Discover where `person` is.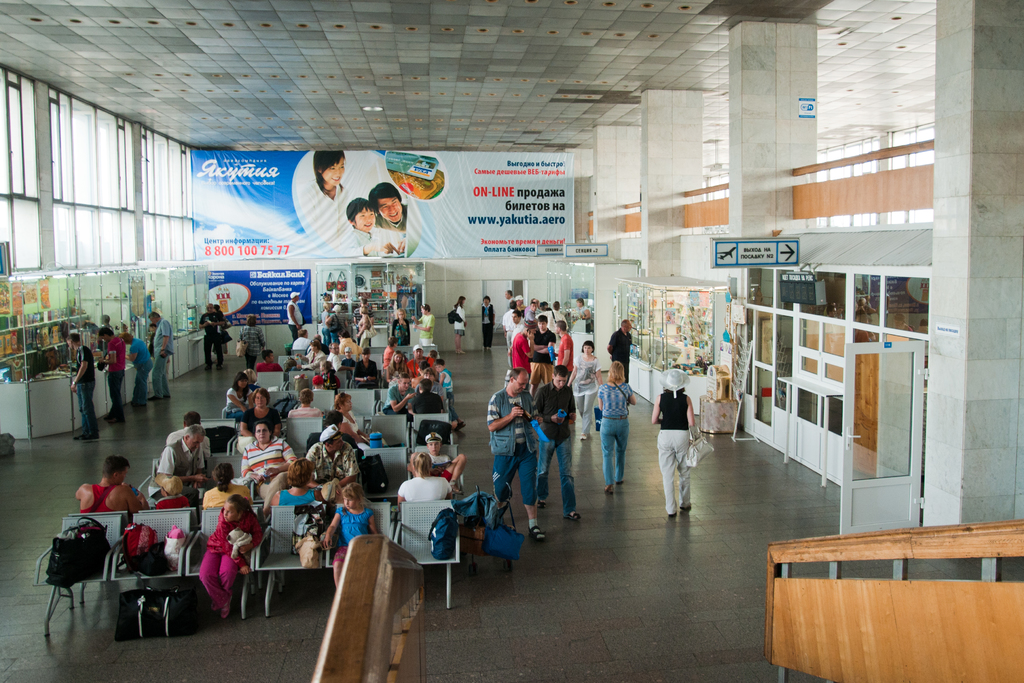
Discovered at (148, 425, 211, 505).
